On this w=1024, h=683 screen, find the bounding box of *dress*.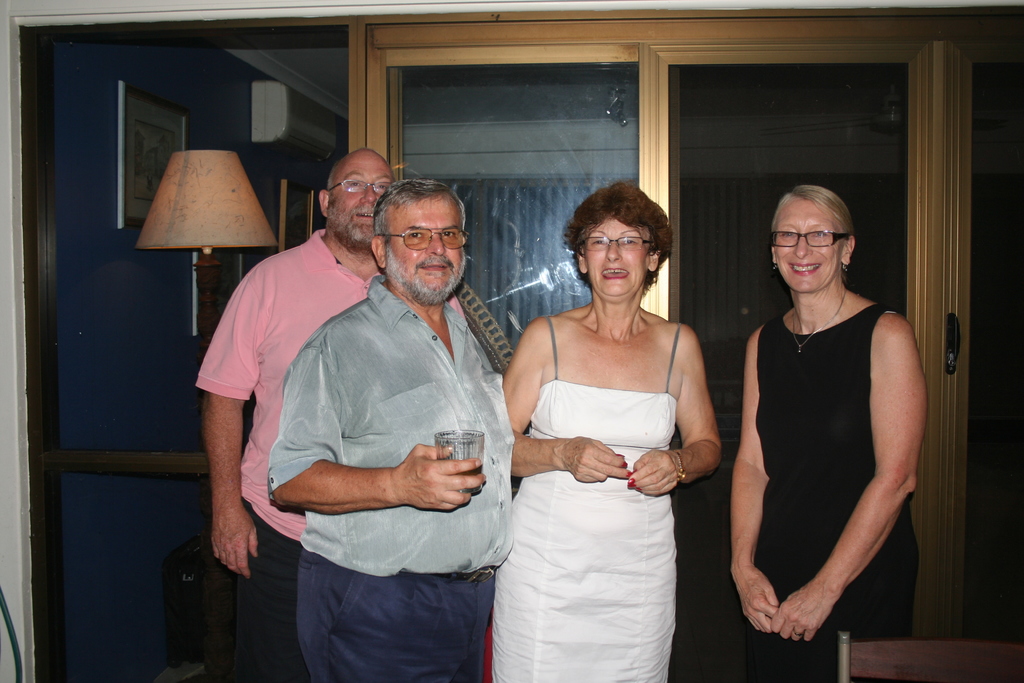
Bounding box: crop(755, 299, 920, 682).
